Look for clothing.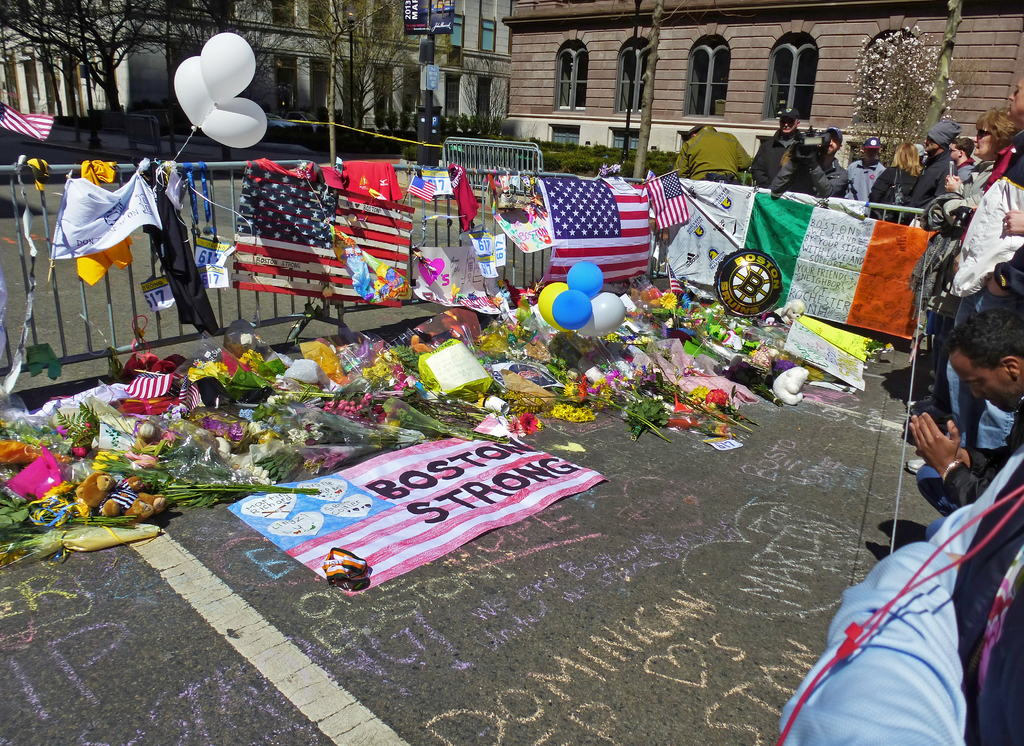
Found: bbox(845, 157, 892, 196).
